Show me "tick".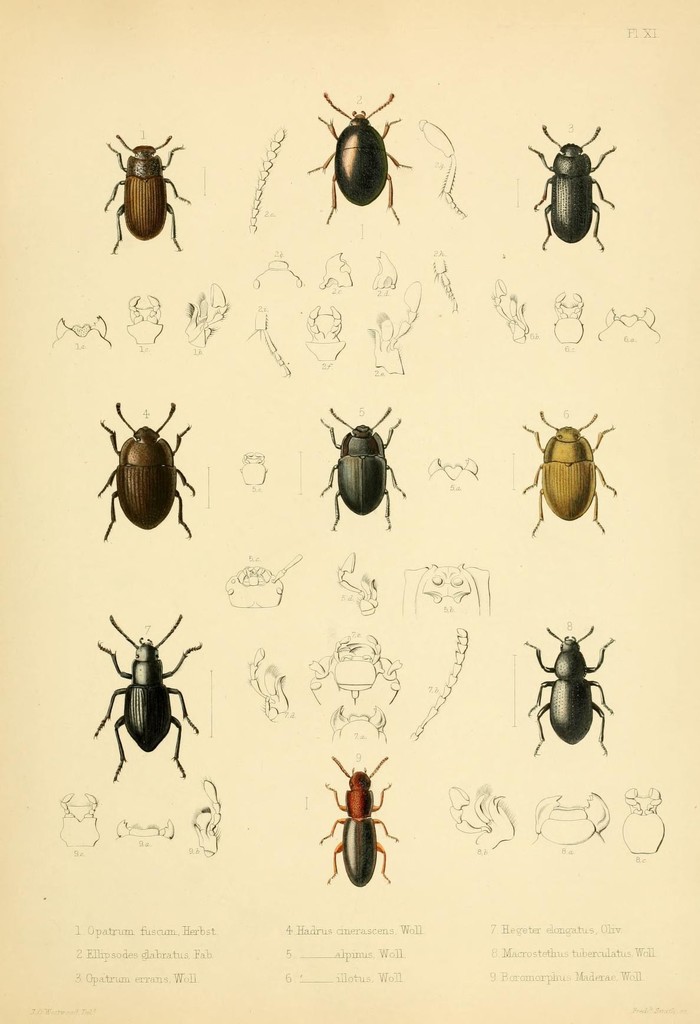
"tick" is here: 94,399,193,541.
